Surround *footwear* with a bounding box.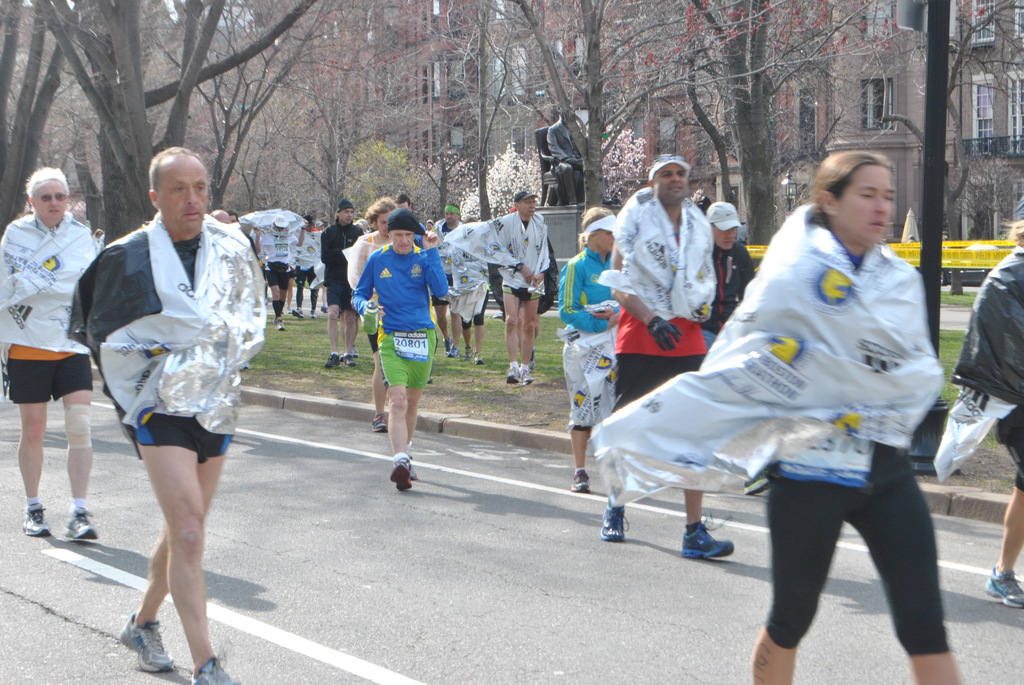
<region>447, 345, 462, 359</region>.
